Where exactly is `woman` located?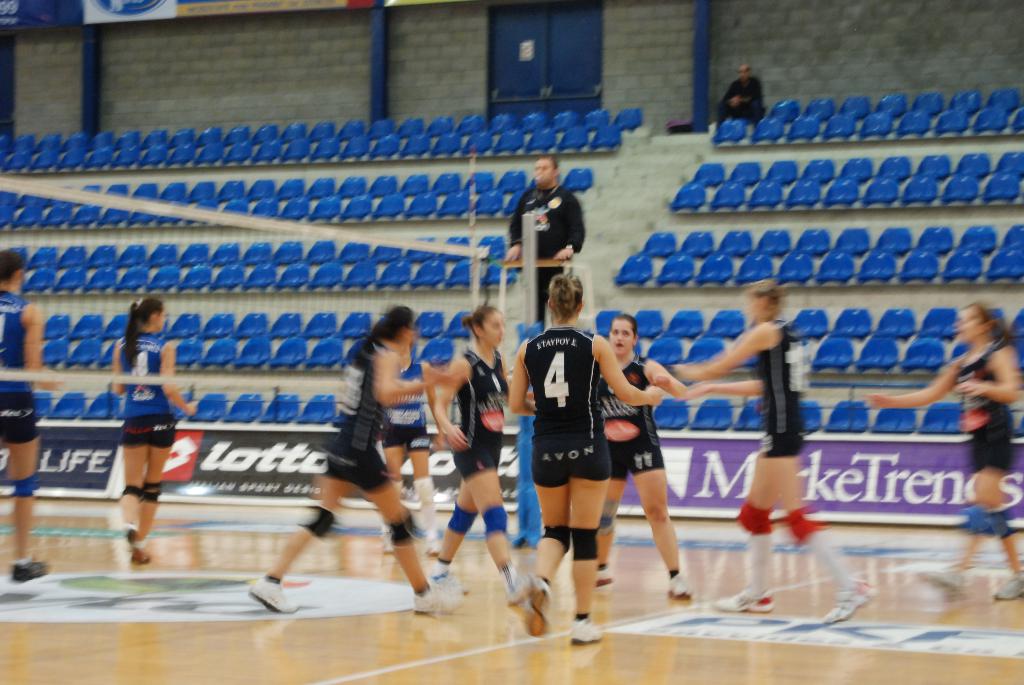
Its bounding box is left=243, top=308, right=467, bottom=611.
